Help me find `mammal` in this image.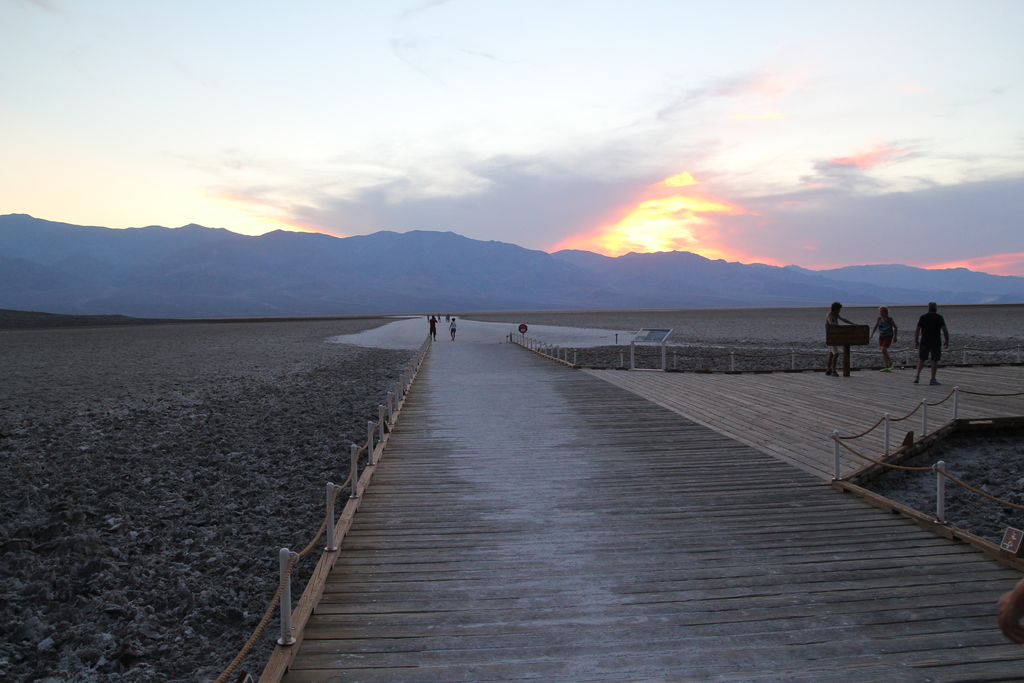
Found it: 823:299:857:377.
